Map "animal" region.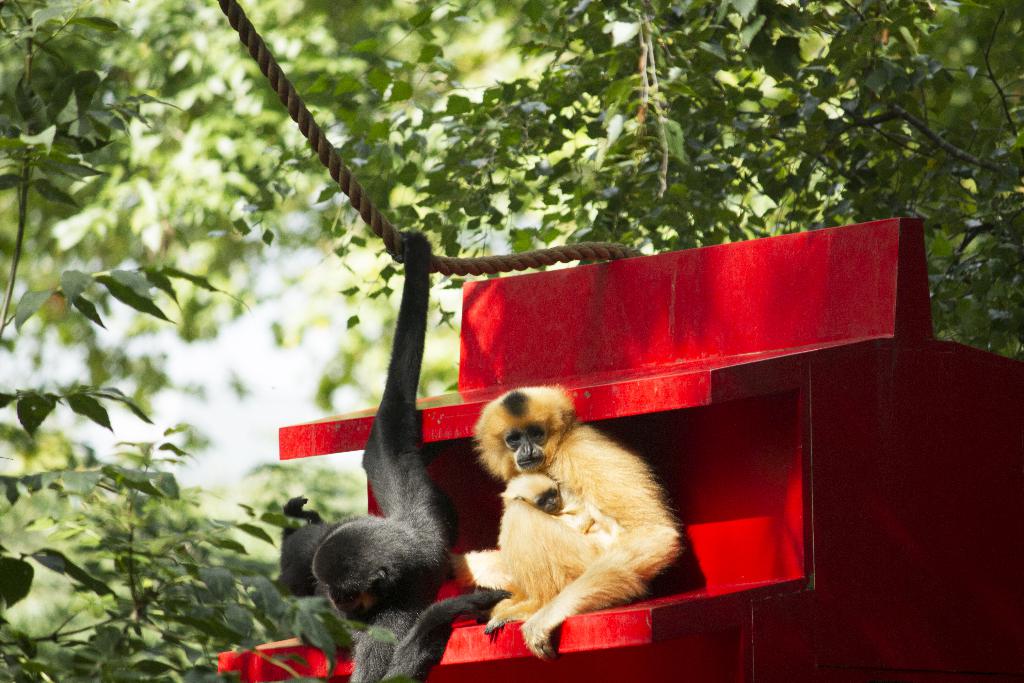
Mapped to <region>270, 227, 513, 682</region>.
